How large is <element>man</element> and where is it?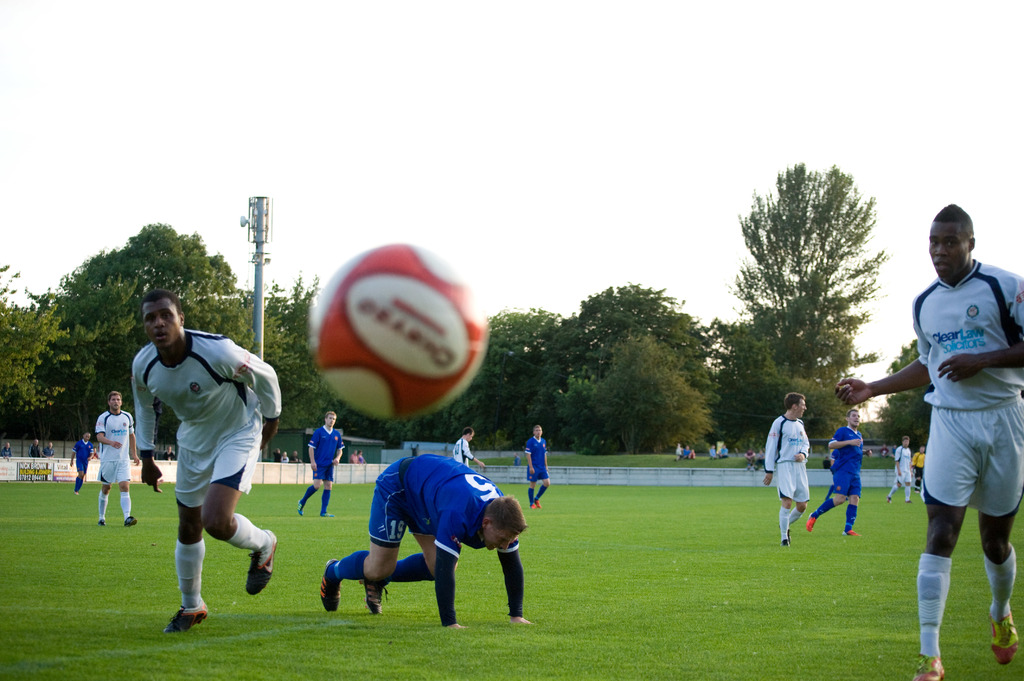
Bounding box: [x1=807, y1=411, x2=874, y2=536].
